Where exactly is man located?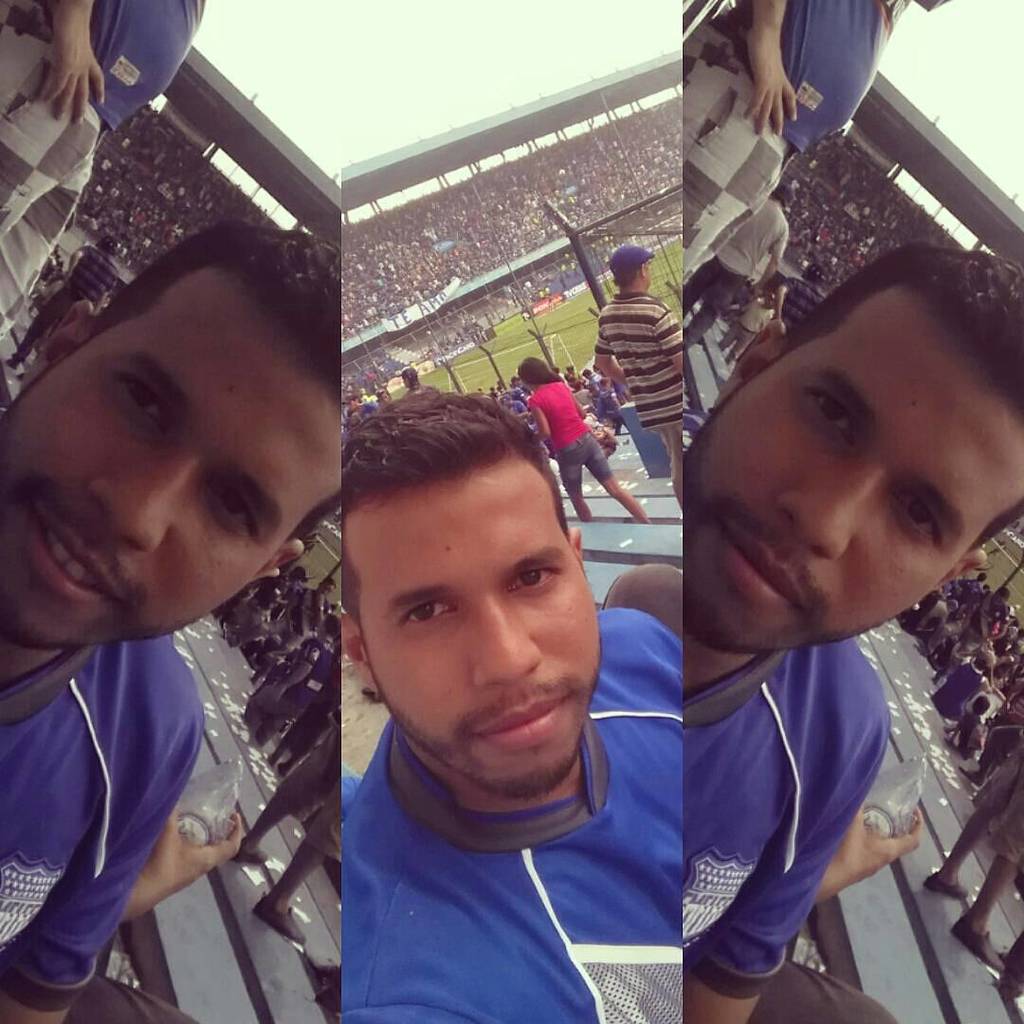
Its bounding box is <region>251, 578, 336, 668</region>.
